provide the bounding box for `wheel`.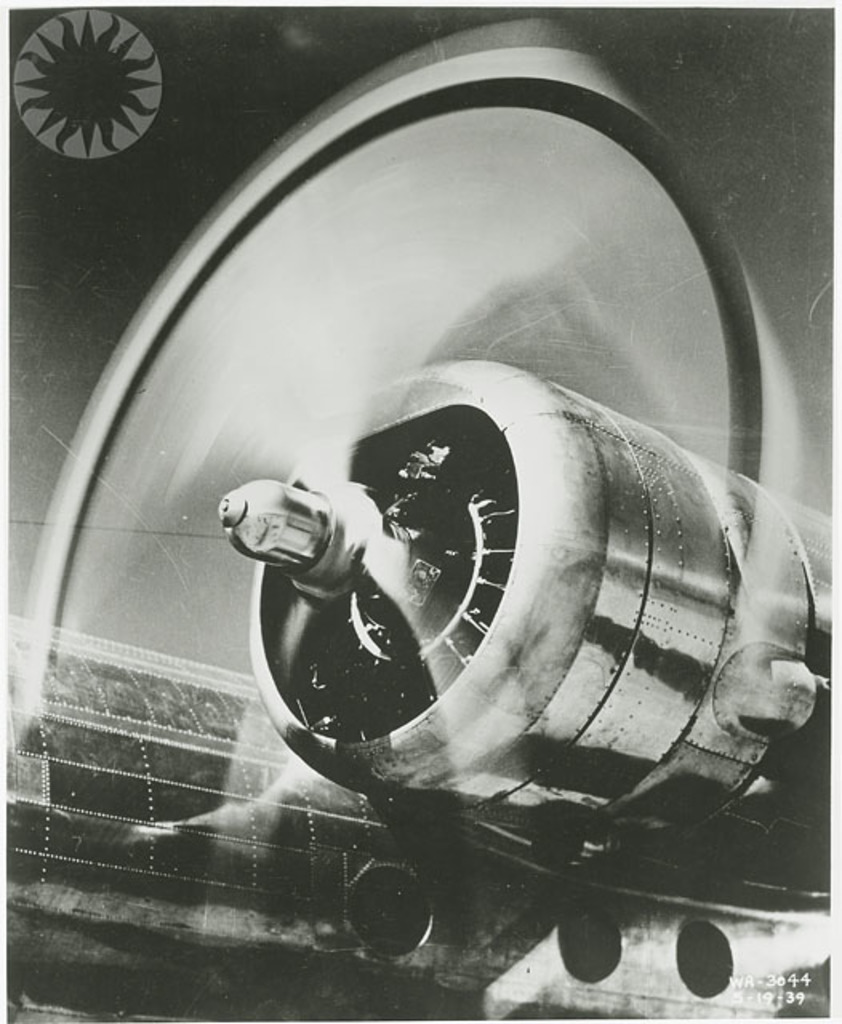
560,909,619,979.
